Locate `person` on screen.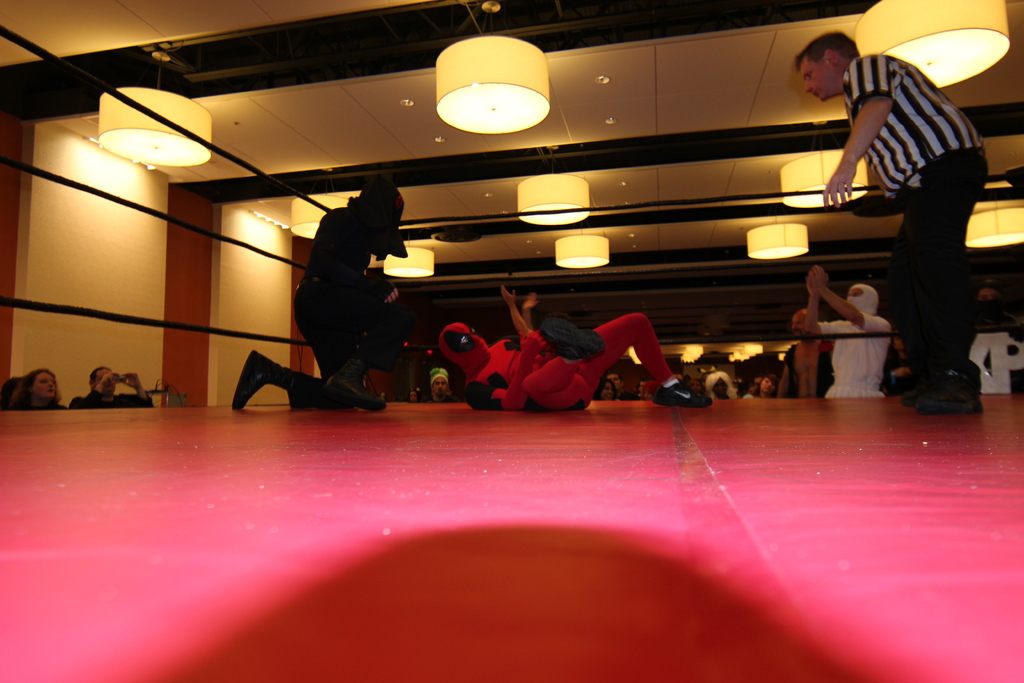
On screen at bbox=(878, 333, 915, 398).
